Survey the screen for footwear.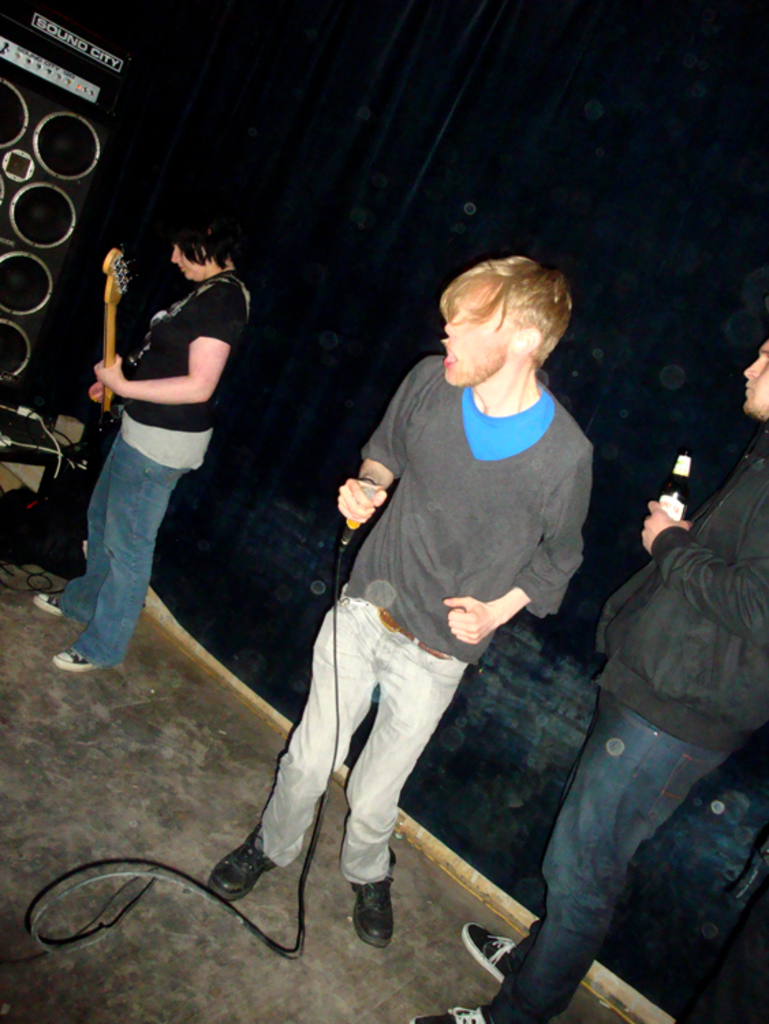
Survey found: BBox(403, 1005, 492, 1023).
